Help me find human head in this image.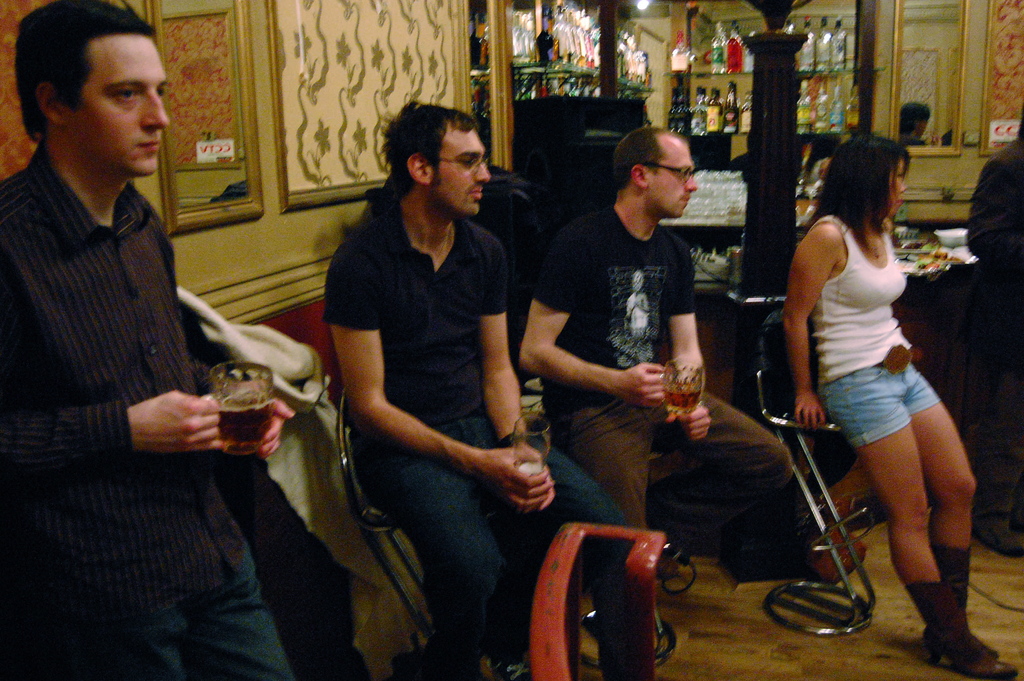
Found it: l=16, t=2, r=168, b=176.
